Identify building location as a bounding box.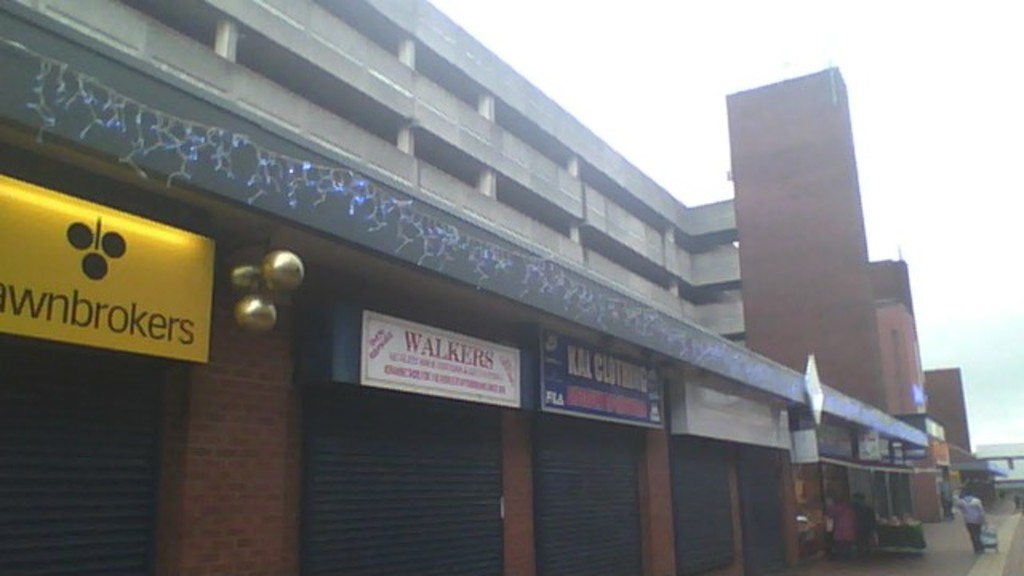
{"x1": 923, "y1": 371, "x2": 982, "y2": 459}.
